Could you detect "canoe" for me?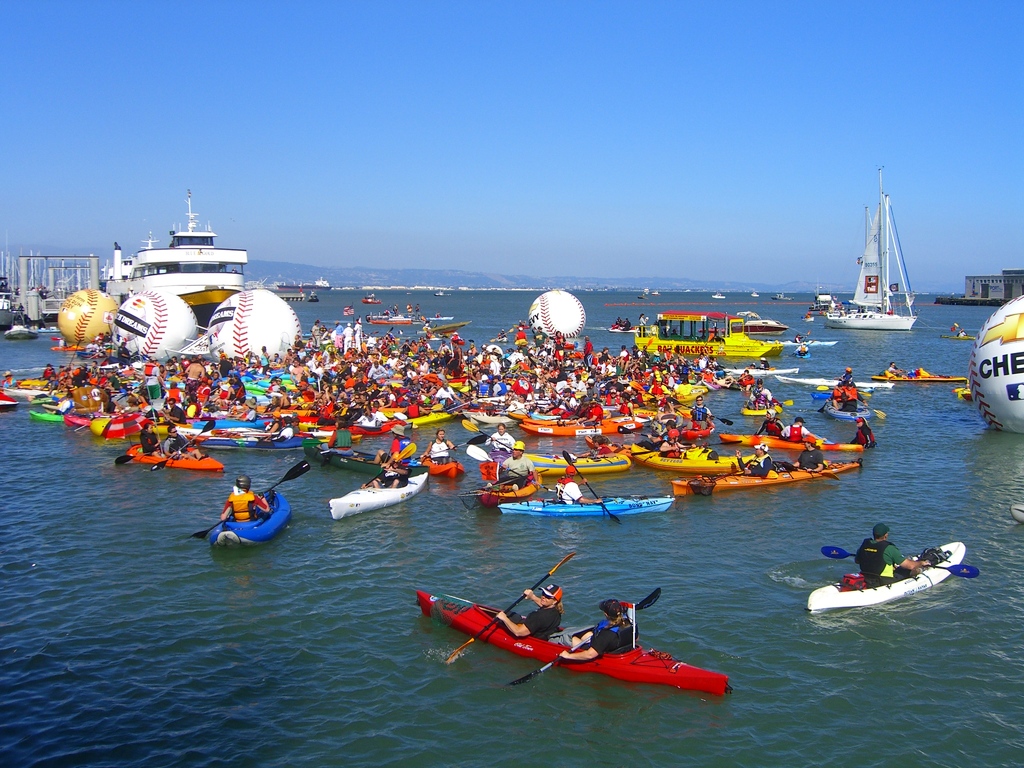
Detection result: BBox(209, 430, 342, 456).
